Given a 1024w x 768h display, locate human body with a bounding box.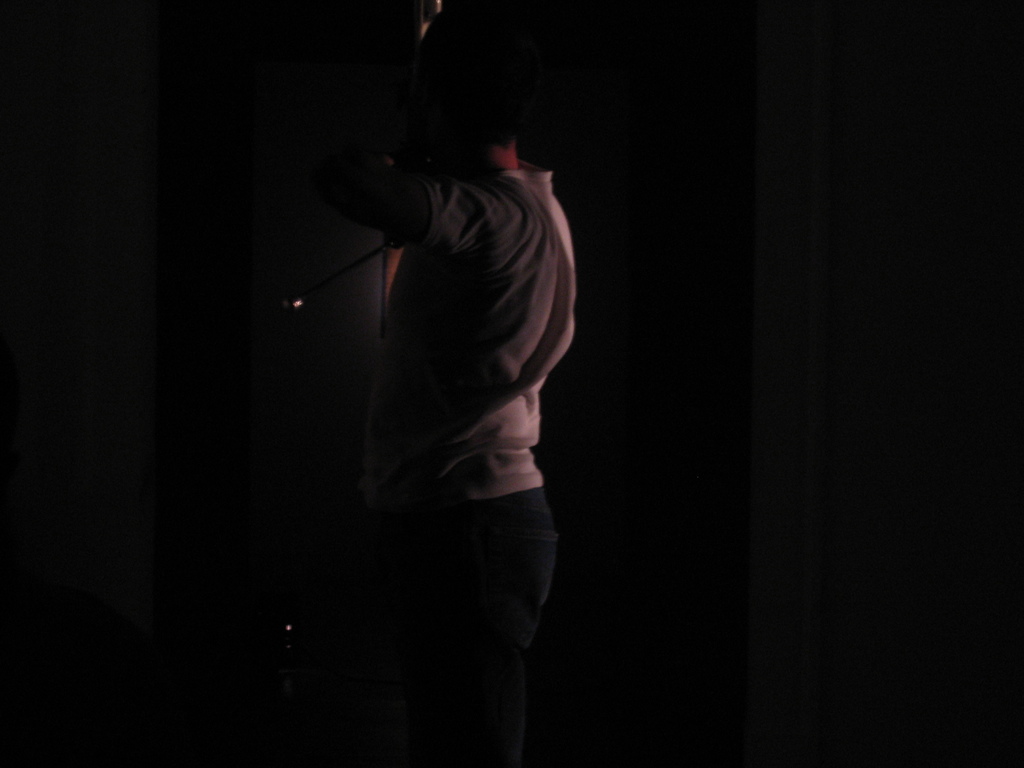
Located: crop(213, 47, 624, 724).
